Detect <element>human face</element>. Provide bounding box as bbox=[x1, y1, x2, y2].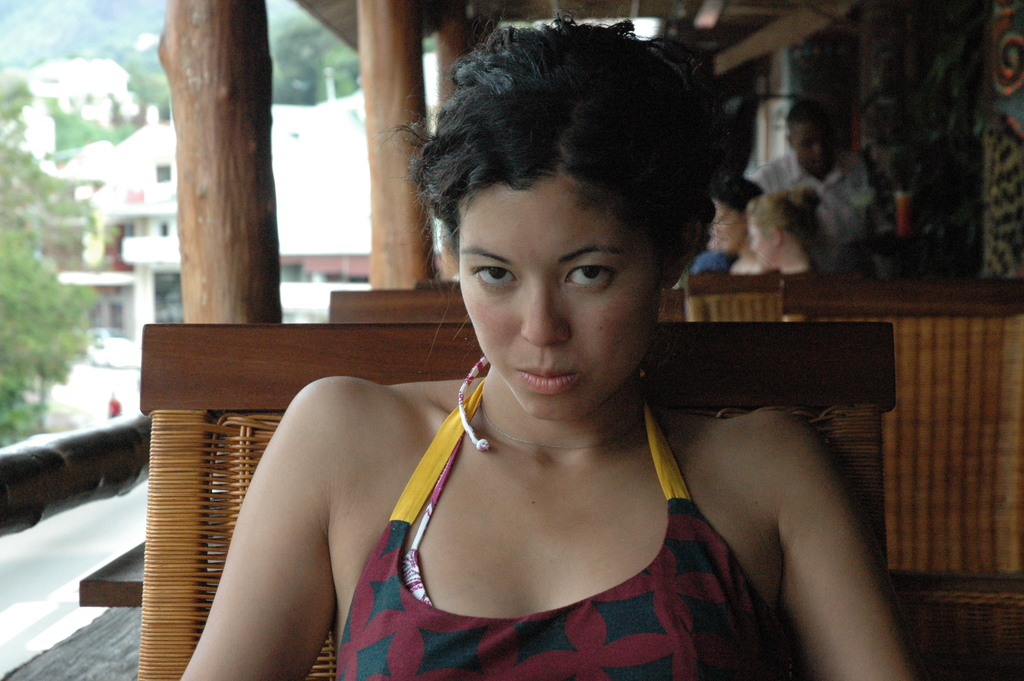
bbox=[456, 169, 679, 423].
